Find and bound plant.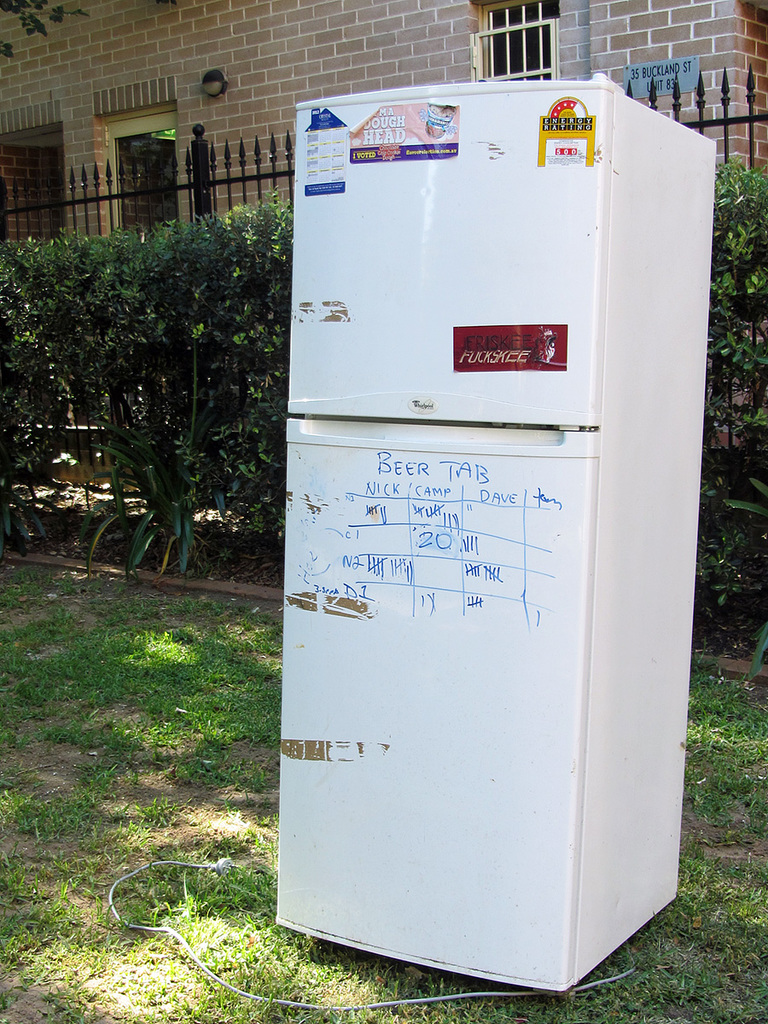
Bound: <box>86,414,213,580</box>.
